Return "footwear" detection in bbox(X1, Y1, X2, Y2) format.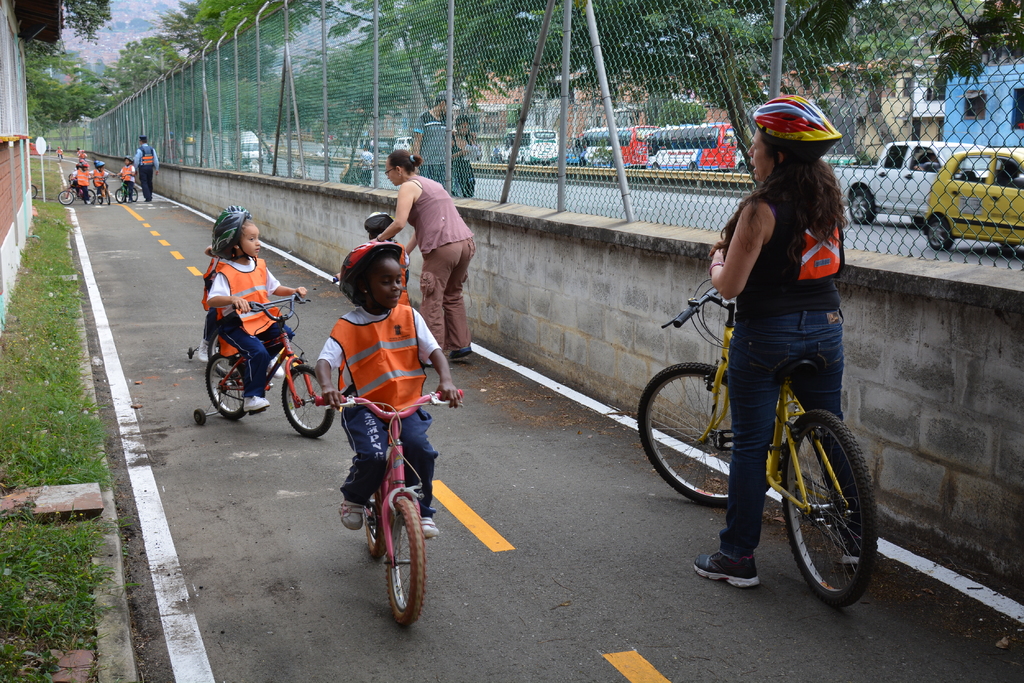
bbox(336, 496, 365, 541).
